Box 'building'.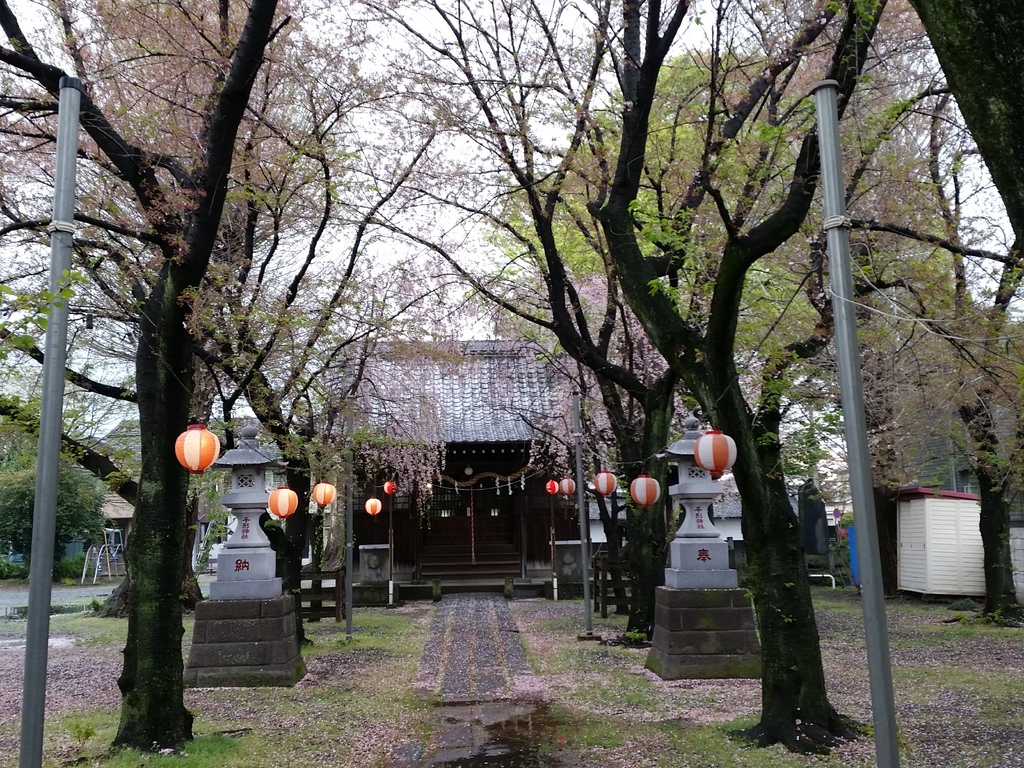
box=[101, 338, 612, 602].
